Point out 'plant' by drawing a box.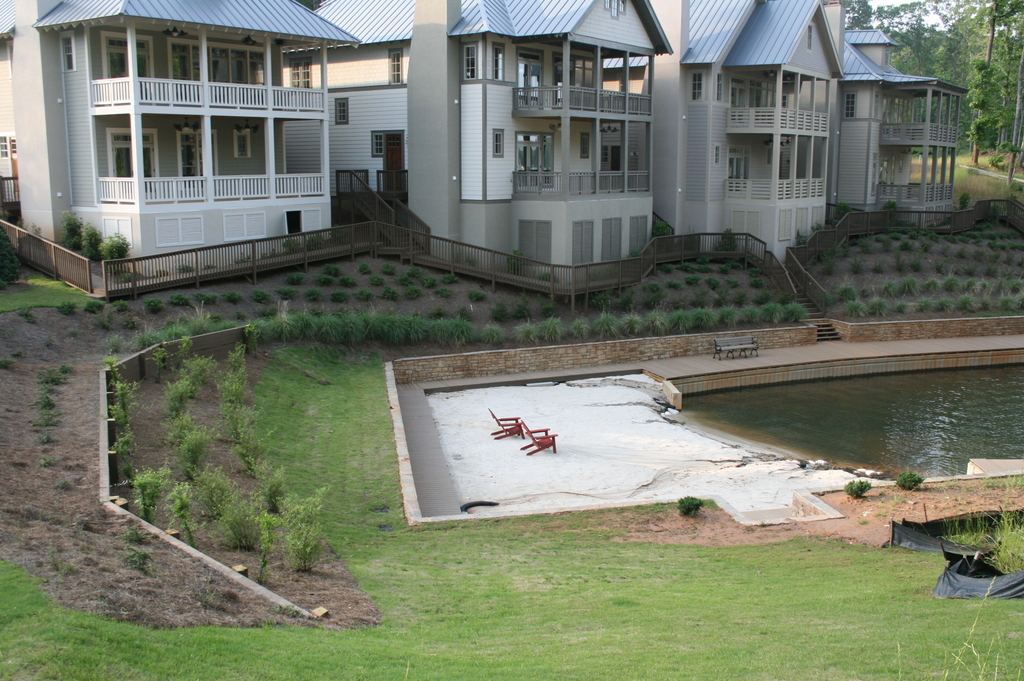
[x1=13, y1=351, x2=21, y2=360].
